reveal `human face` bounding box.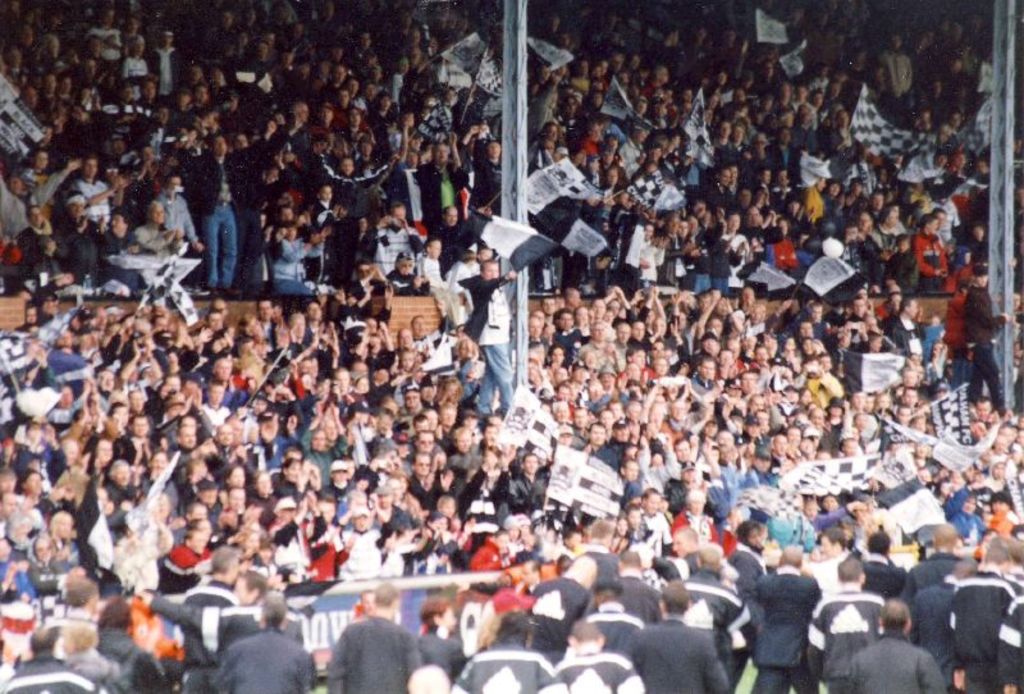
Revealed: bbox=[714, 446, 731, 462].
